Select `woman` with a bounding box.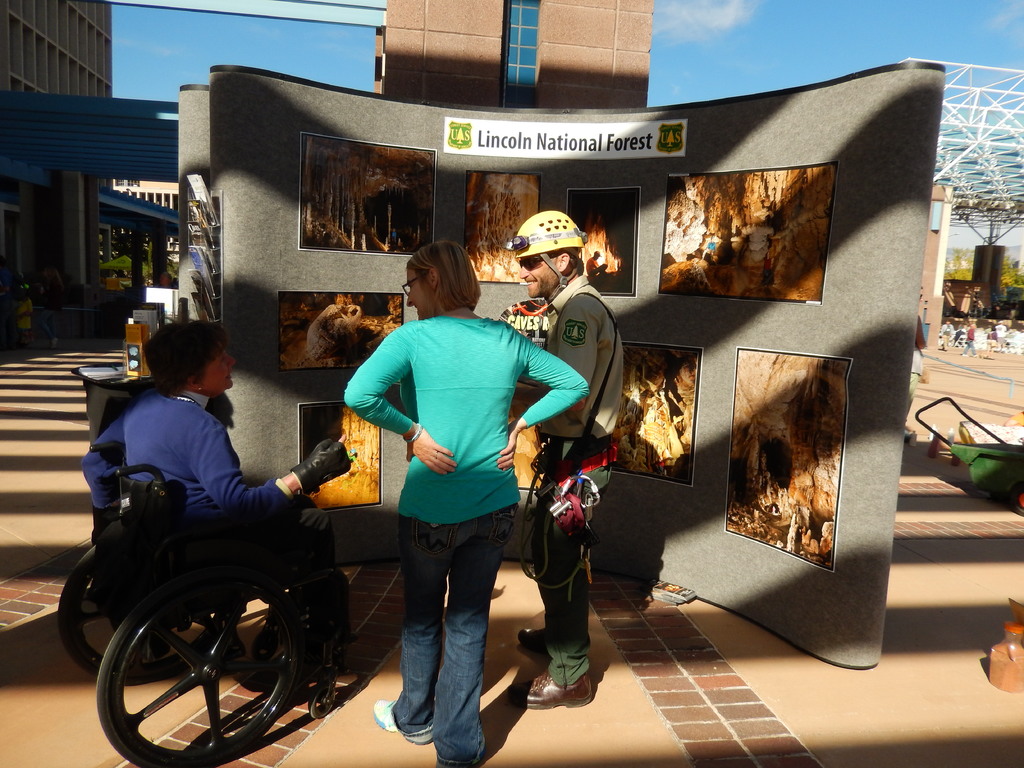
[75, 314, 356, 652].
